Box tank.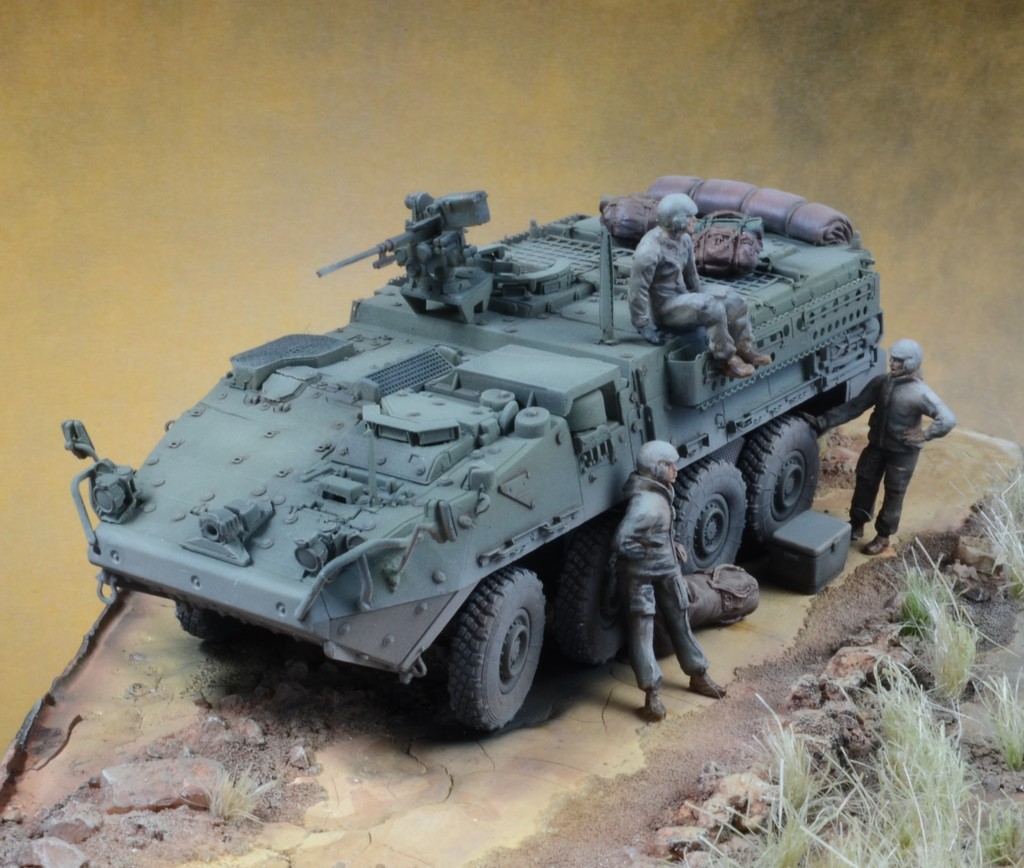
(60,177,890,738).
